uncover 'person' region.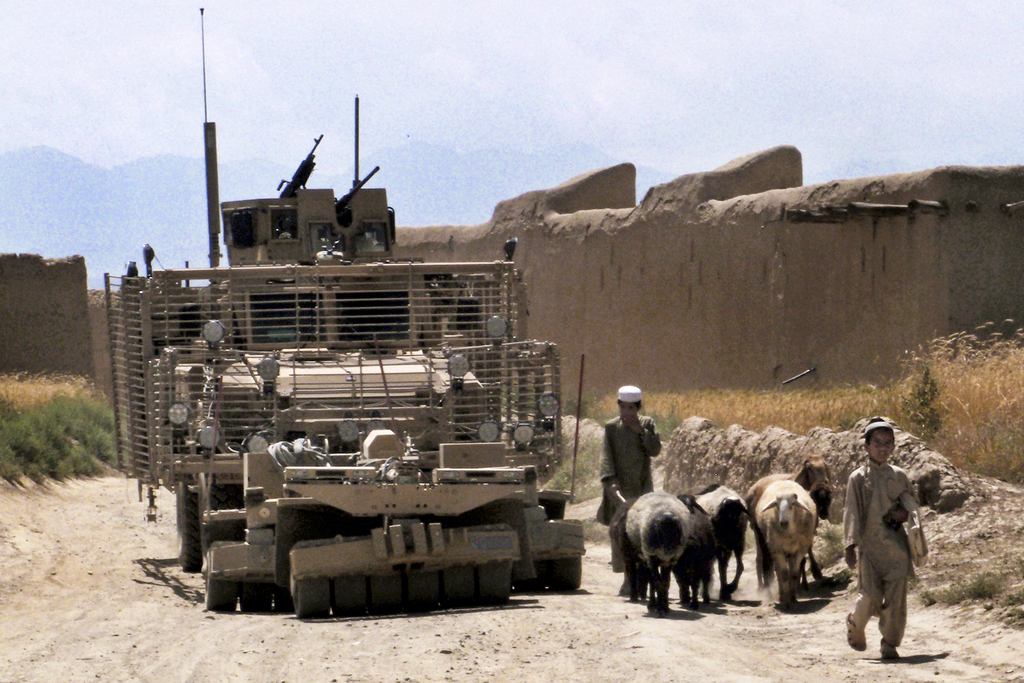
Uncovered: bbox=(863, 413, 931, 678).
